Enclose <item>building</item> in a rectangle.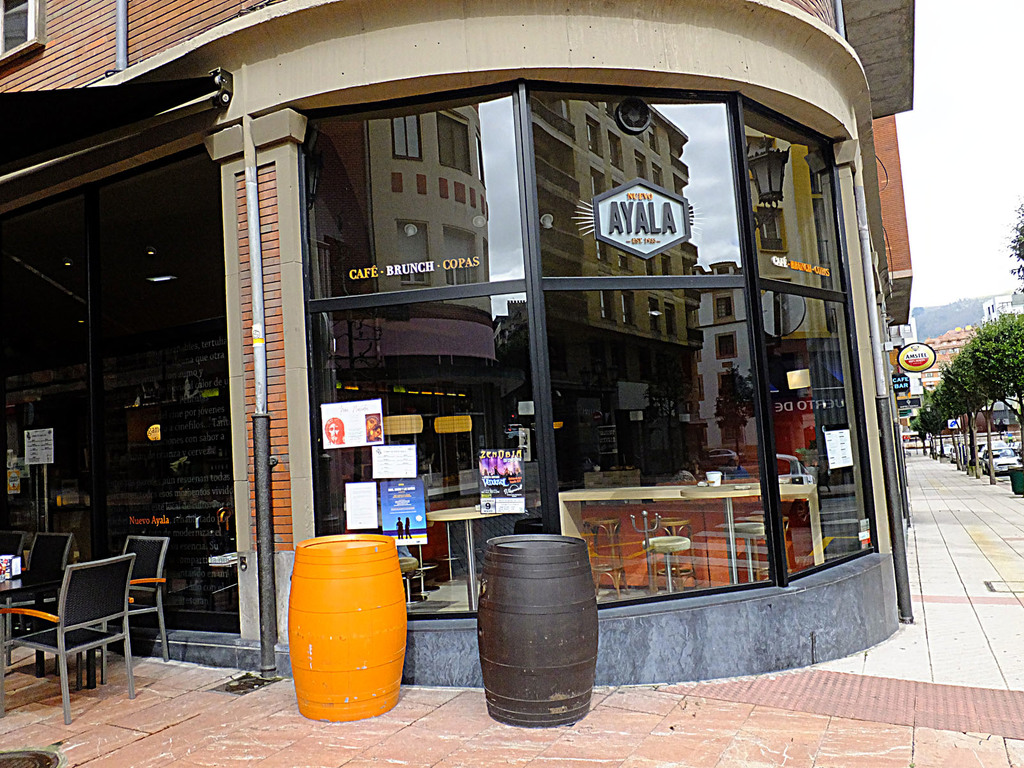
0/0/913/687.
